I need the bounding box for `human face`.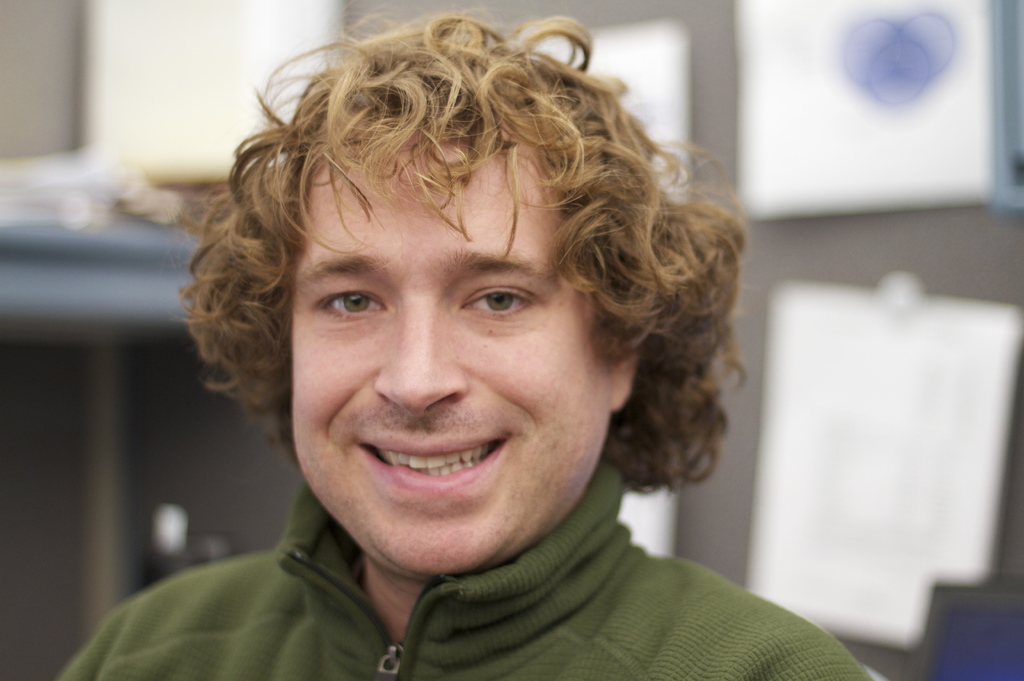
Here it is: x1=294, y1=128, x2=611, y2=574.
